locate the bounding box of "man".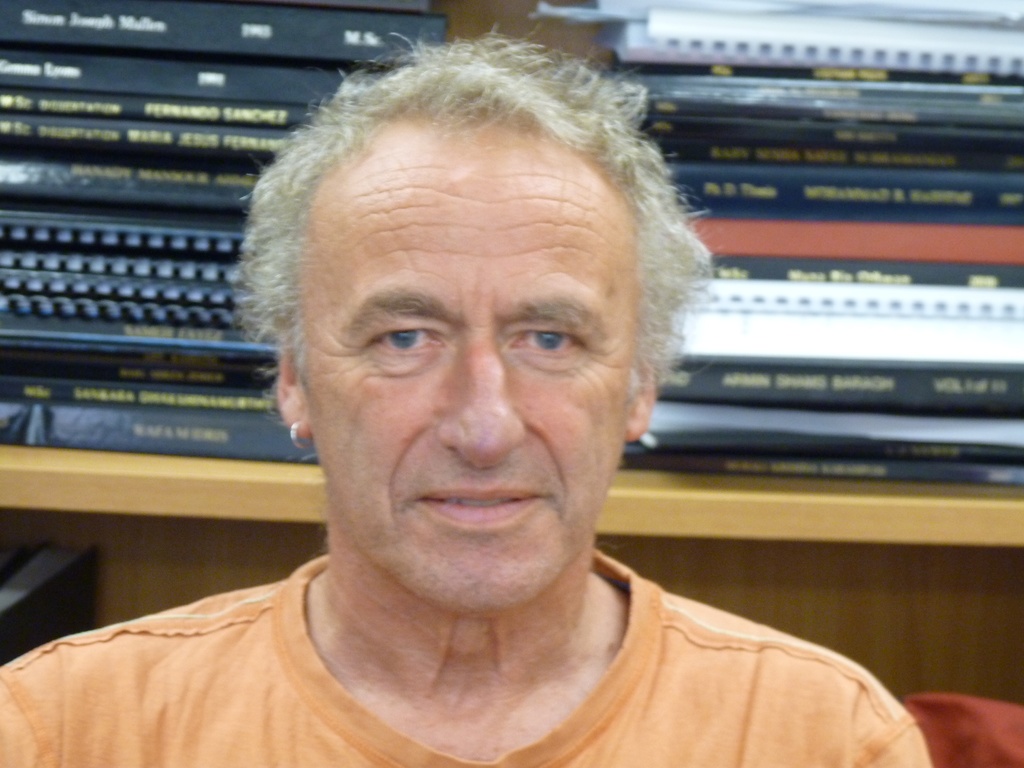
Bounding box: region(78, 82, 910, 760).
